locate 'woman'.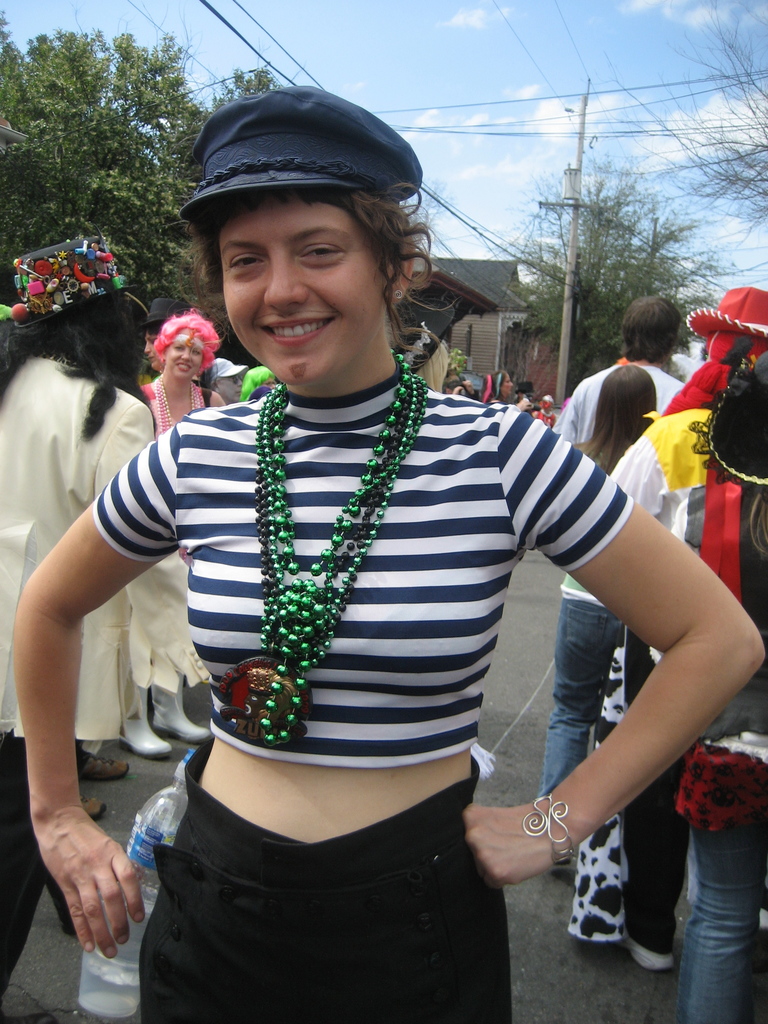
Bounding box: bbox=(540, 365, 660, 797).
